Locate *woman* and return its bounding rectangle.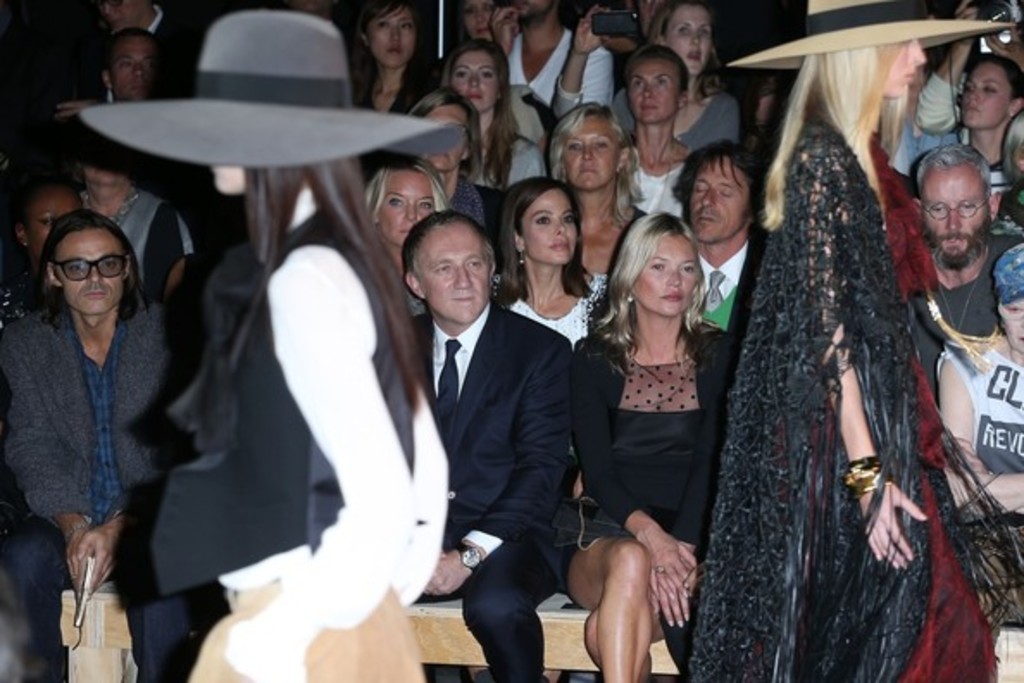
bbox=[445, 43, 557, 162].
